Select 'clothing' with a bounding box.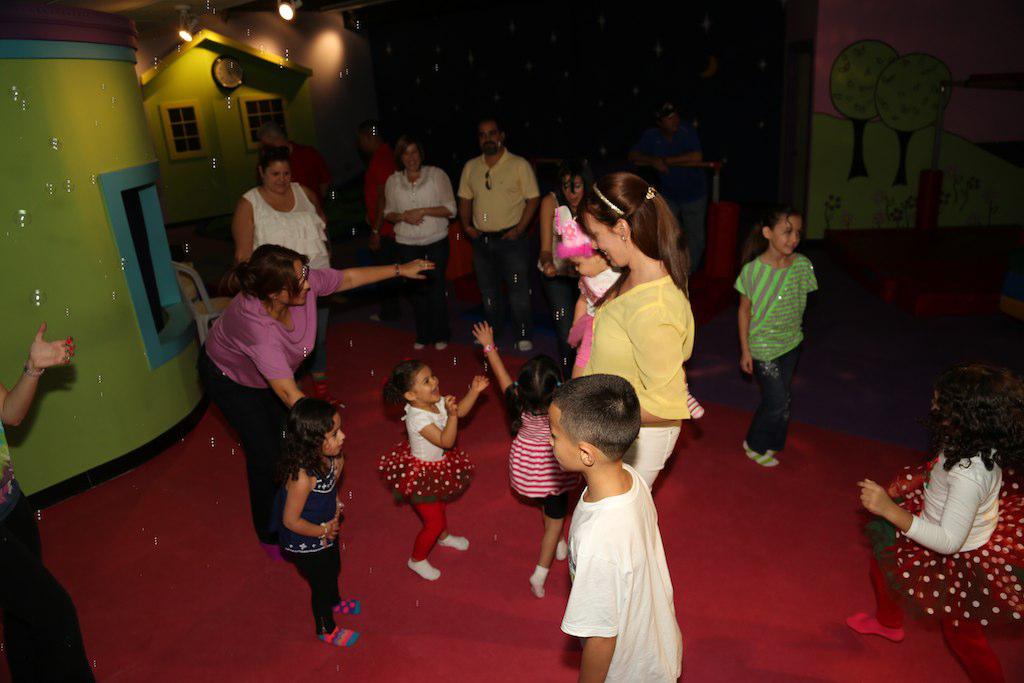
box(195, 275, 342, 542).
